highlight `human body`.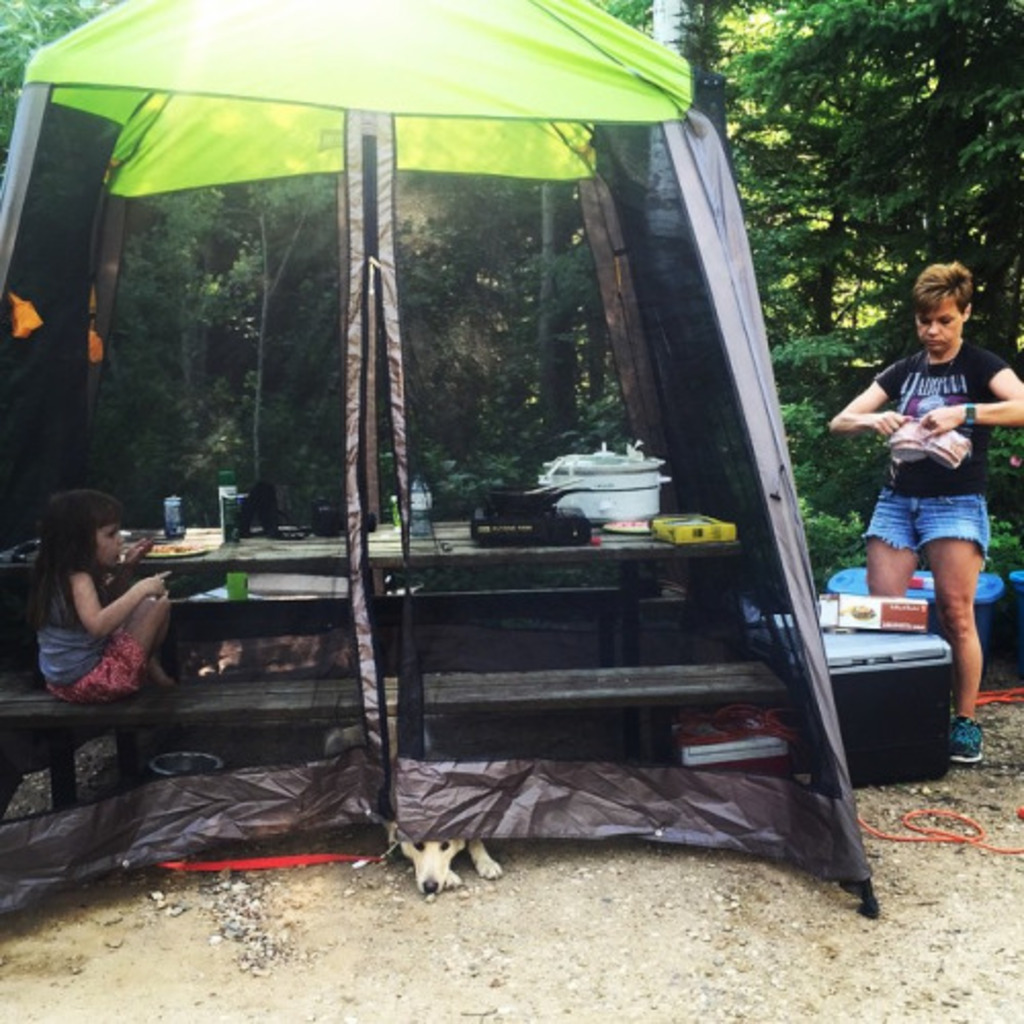
Highlighted region: <bbox>23, 502, 190, 731</bbox>.
